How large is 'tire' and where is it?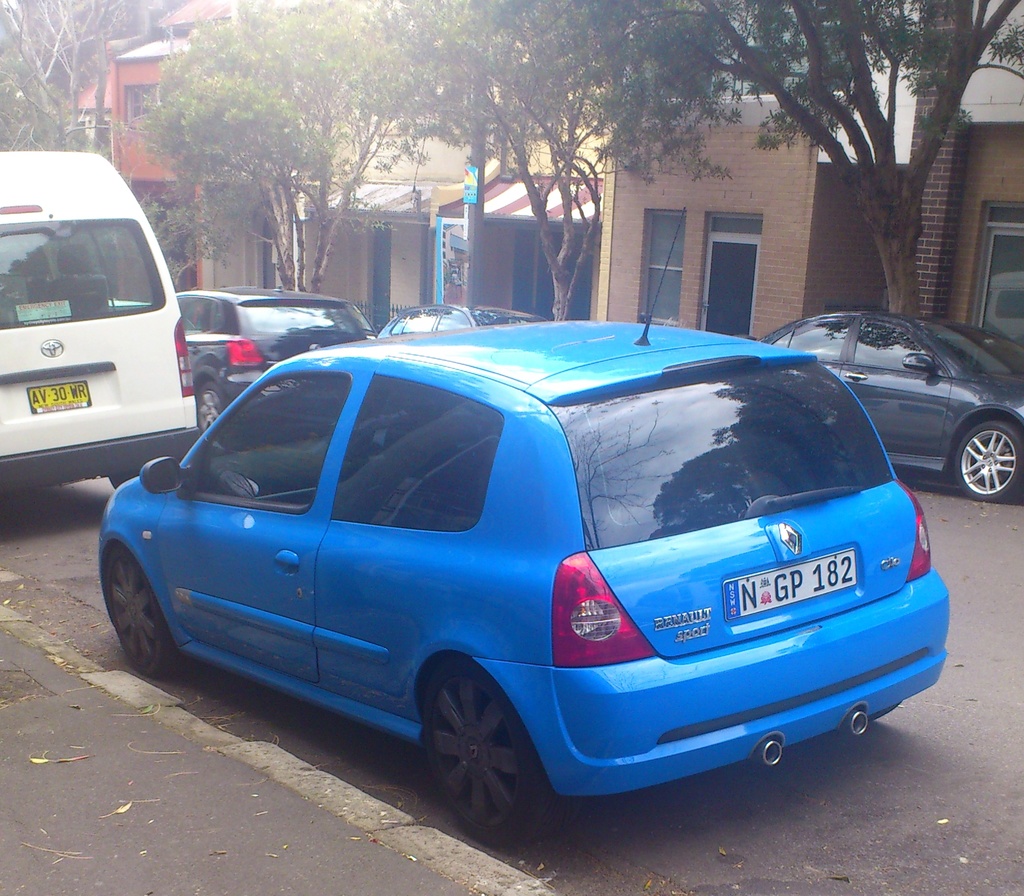
Bounding box: <region>188, 384, 227, 437</region>.
